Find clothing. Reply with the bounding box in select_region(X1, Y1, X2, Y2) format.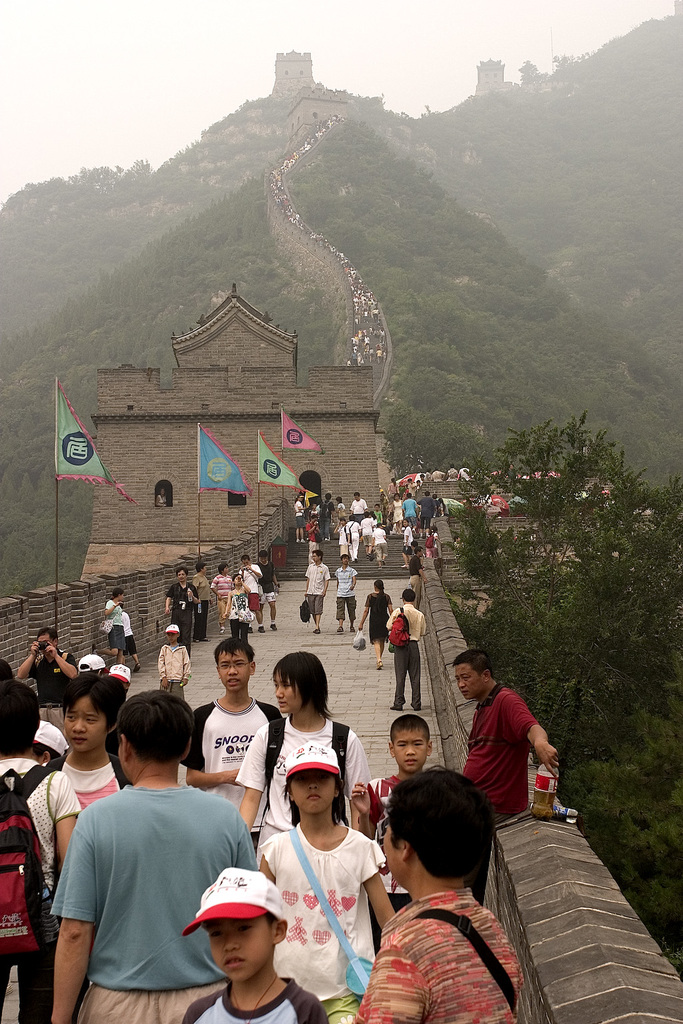
select_region(247, 829, 379, 1023).
